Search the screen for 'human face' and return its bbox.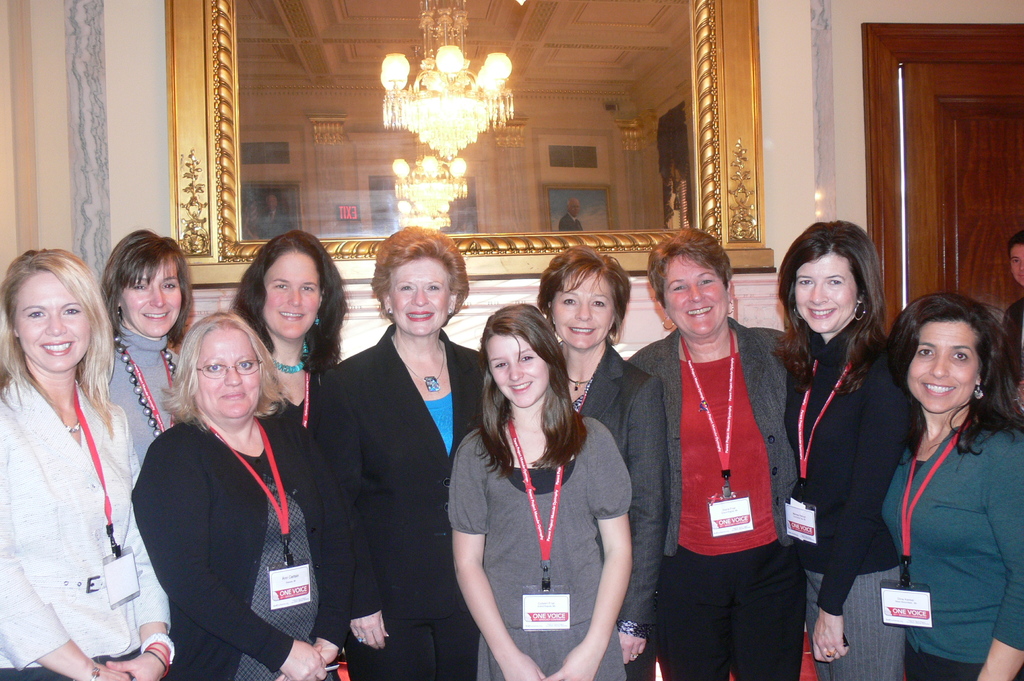
Found: bbox=(122, 255, 184, 338).
